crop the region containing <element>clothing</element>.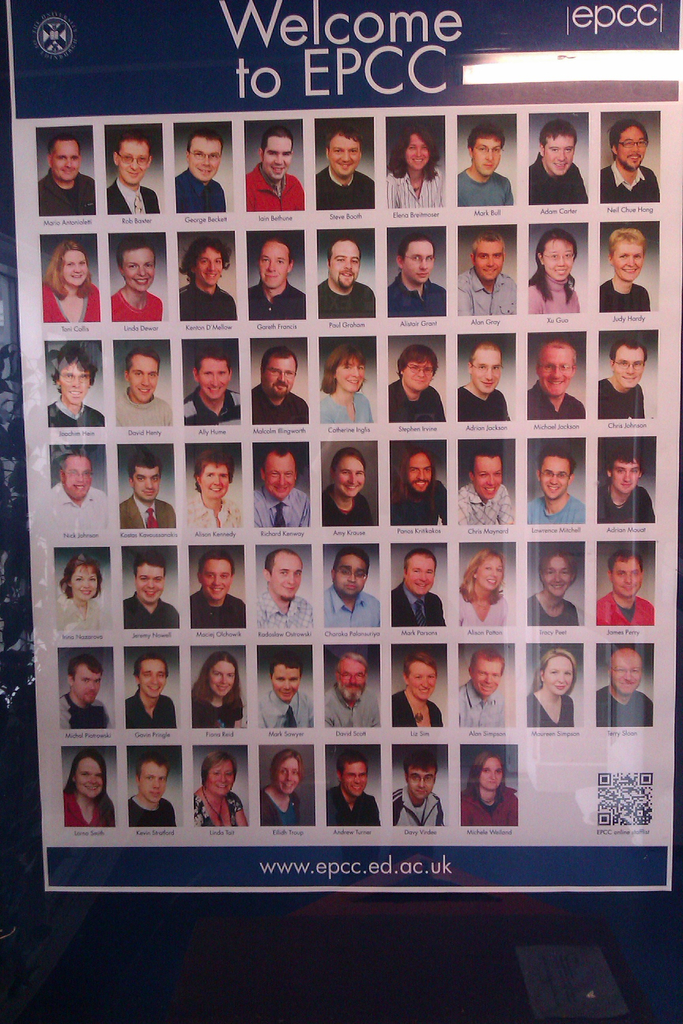
Crop region: (x1=457, y1=167, x2=514, y2=207).
